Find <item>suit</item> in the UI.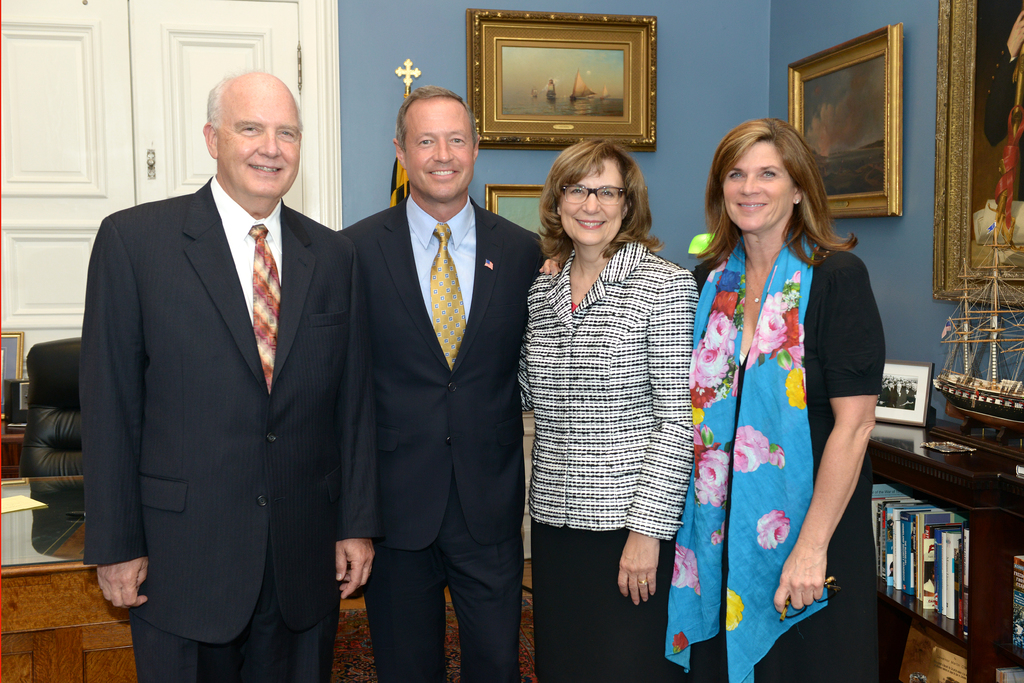
UI element at detection(72, 67, 369, 668).
